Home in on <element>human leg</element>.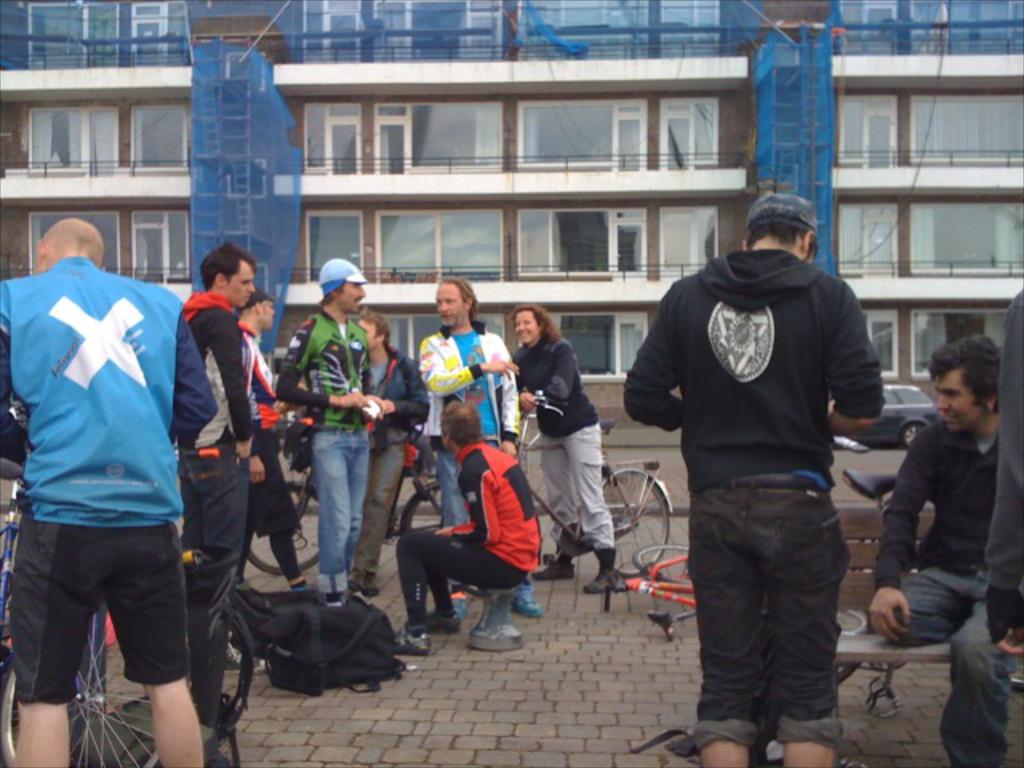
Homed in at {"left": 941, "top": 594, "right": 1013, "bottom": 766}.
